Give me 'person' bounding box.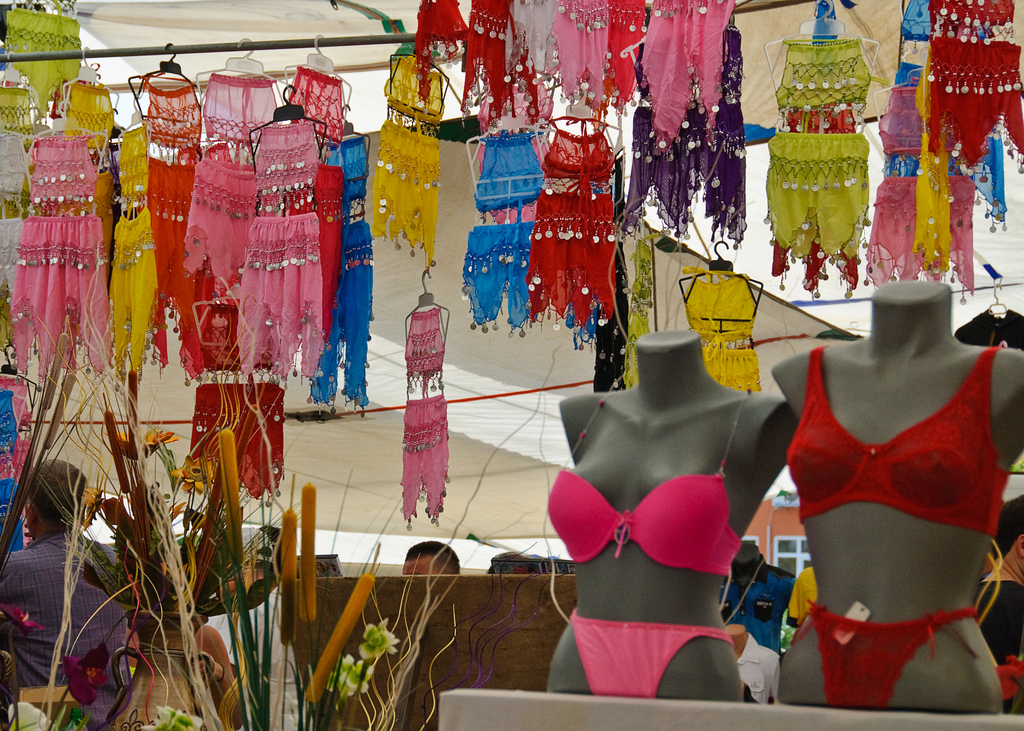
x1=770 y1=279 x2=1023 y2=719.
